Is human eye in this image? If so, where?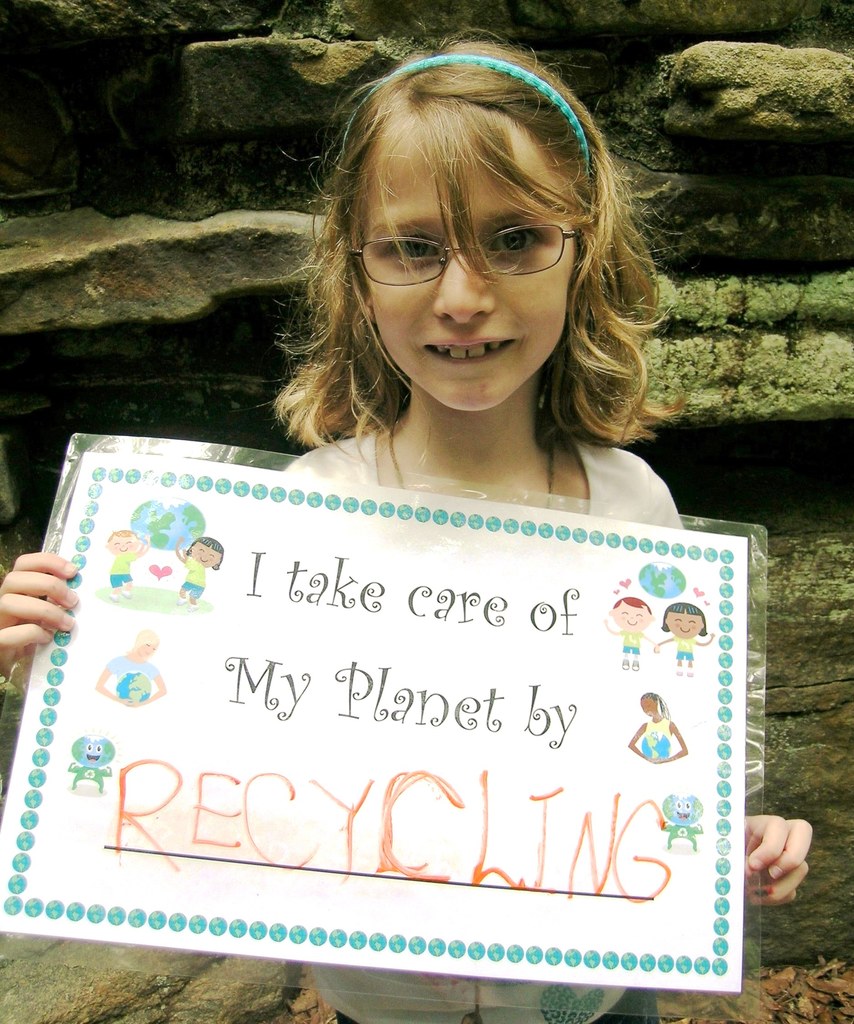
Yes, at pyautogui.locateOnScreen(491, 225, 544, 256).
